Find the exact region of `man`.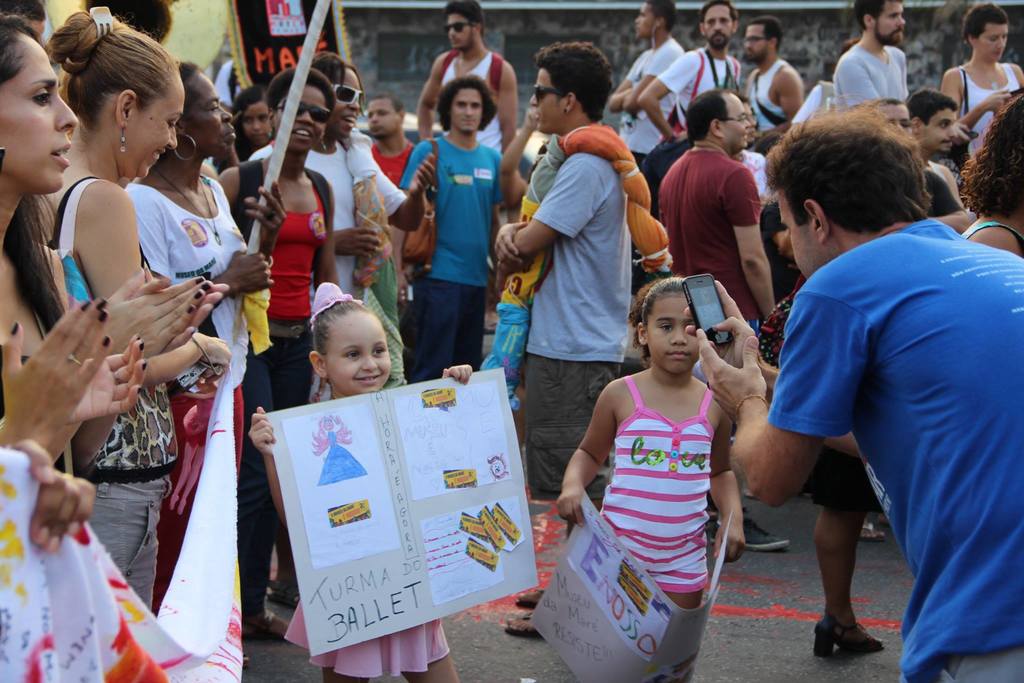
Exact region: [left=683, top=95, right=1023, bottom=682].
